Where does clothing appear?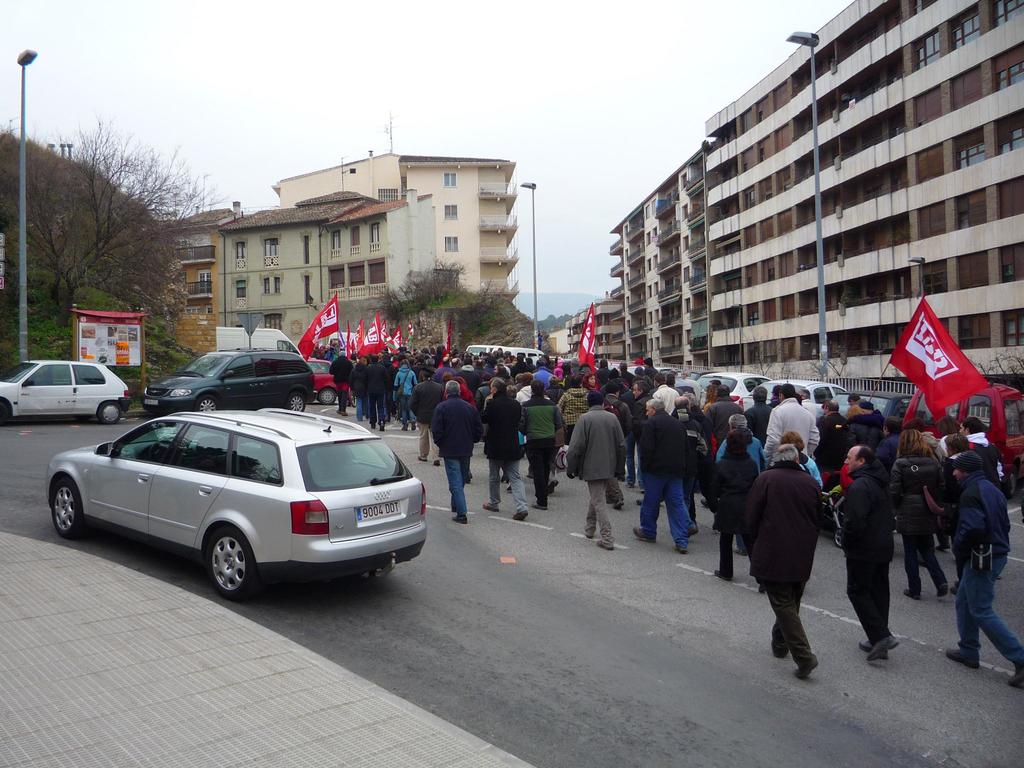
Appears at l=797, t=452, r=824, b=490.
